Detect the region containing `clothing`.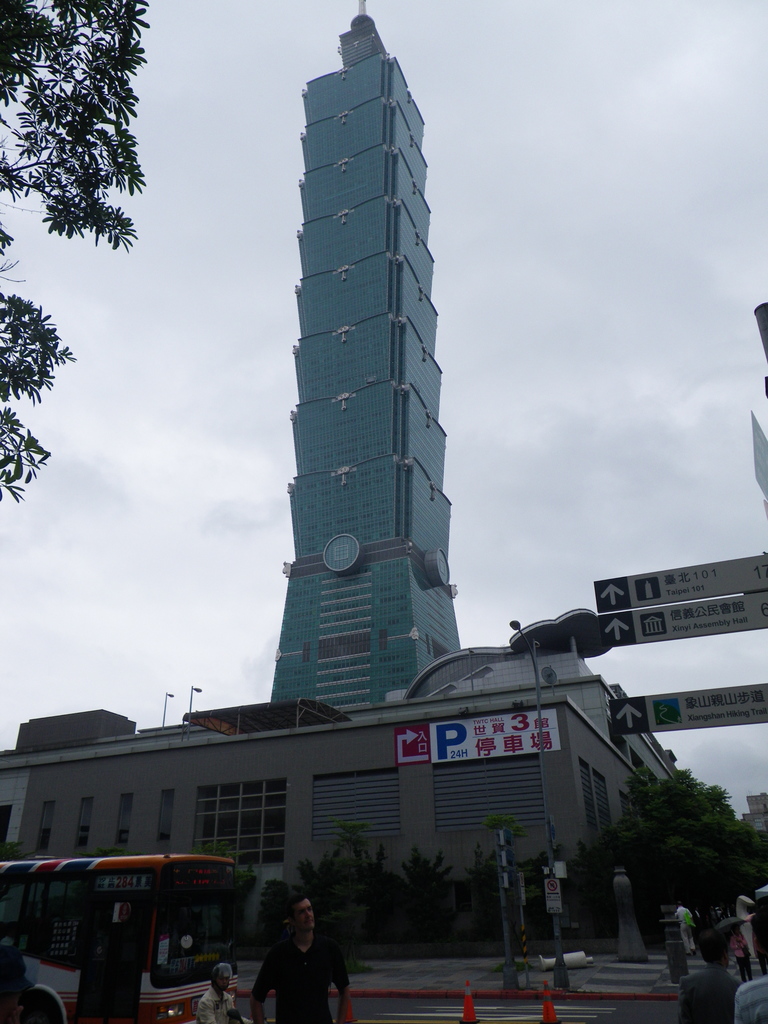
678 965 744 1023.
